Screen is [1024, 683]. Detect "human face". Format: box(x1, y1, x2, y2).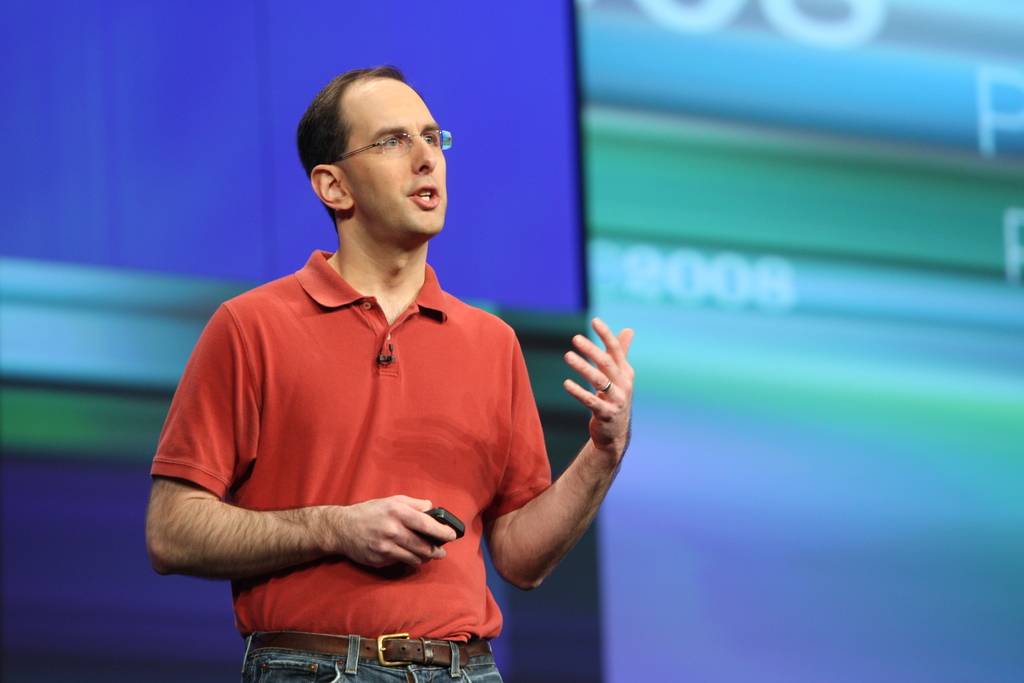
box(346, 79, 448, 234).
